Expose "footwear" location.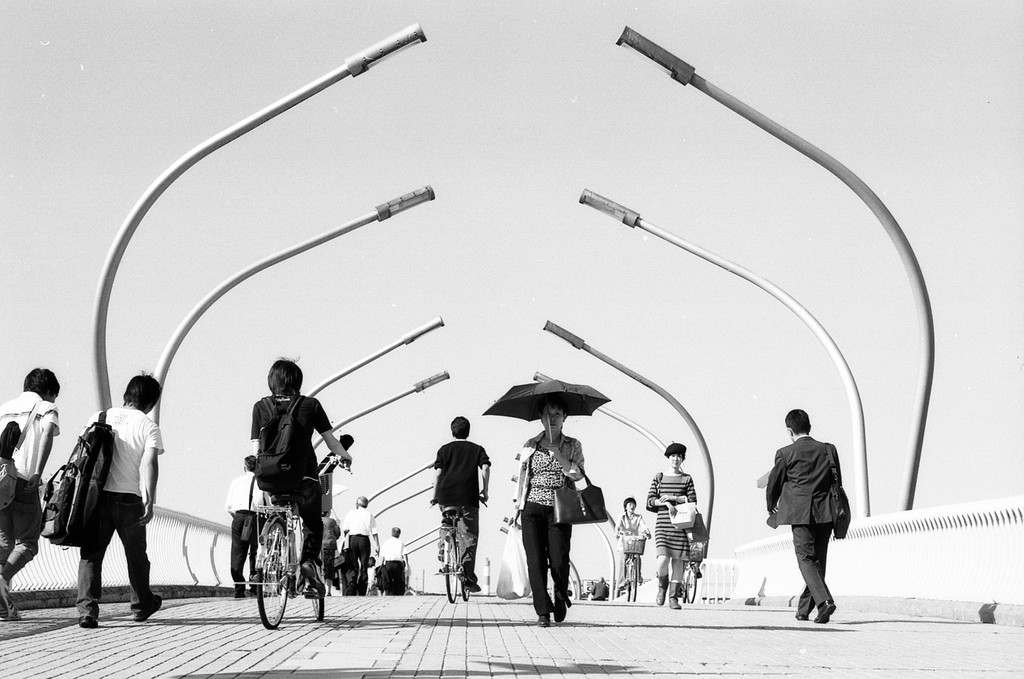
Exposed at <bbox>795, 613, 808, 622</bbox>.
